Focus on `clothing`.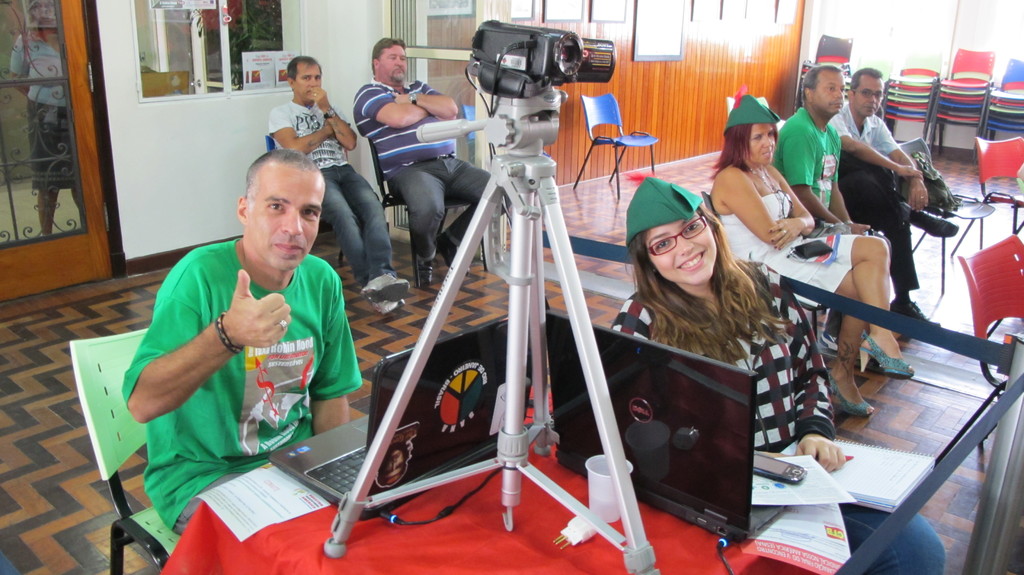
Focused at 833 102 918 296.
